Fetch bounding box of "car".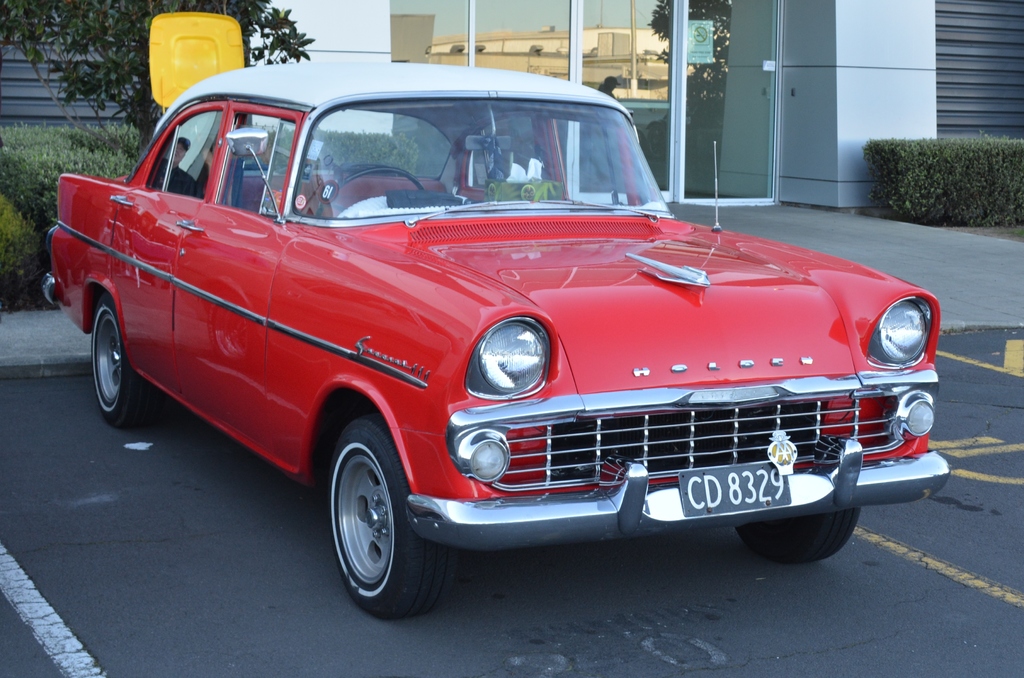
Bbox: left=46, top=85, right=947, bottom=609.
